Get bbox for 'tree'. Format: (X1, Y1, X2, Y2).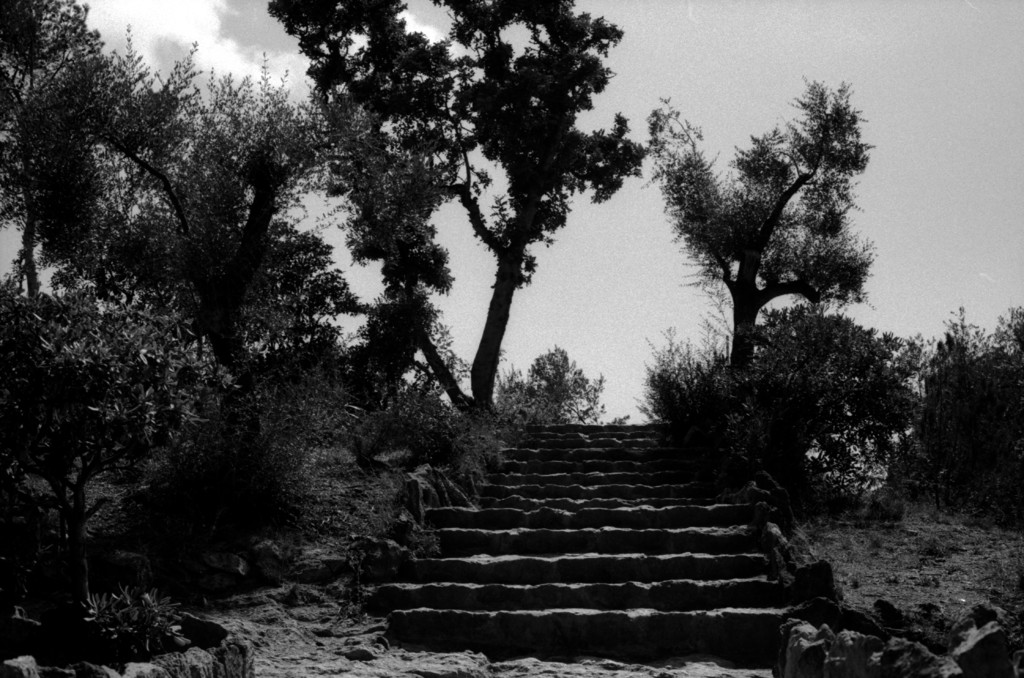
(0, 0, 354, 381).
